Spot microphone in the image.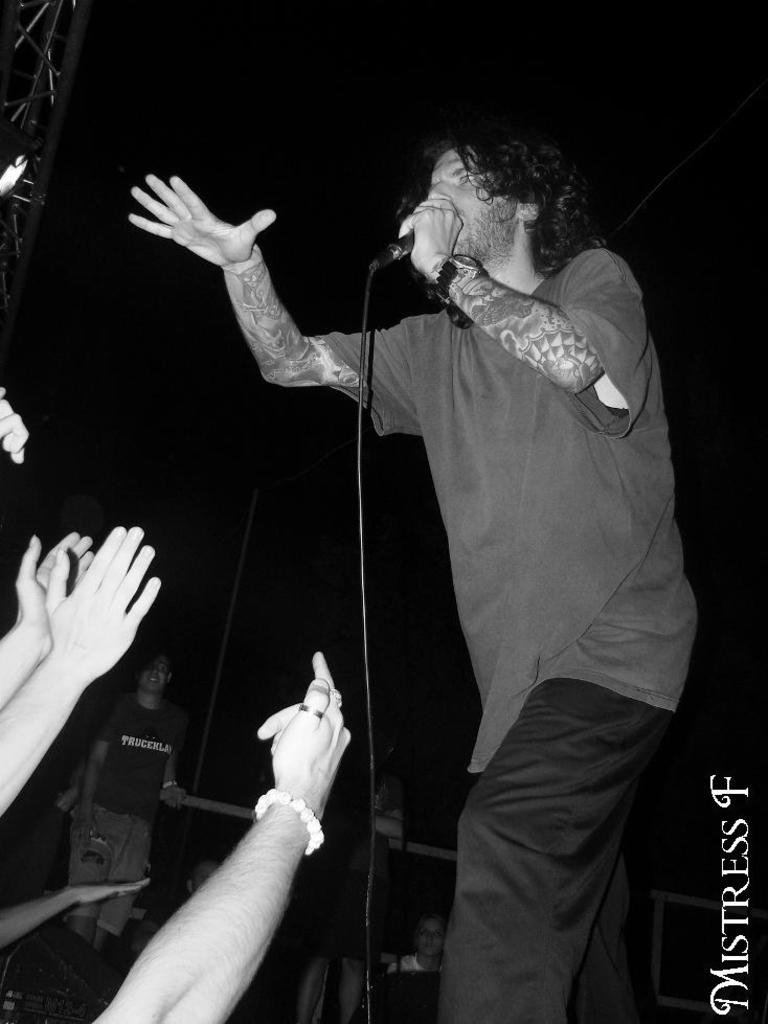
microphone found at 374 234 413 269.
